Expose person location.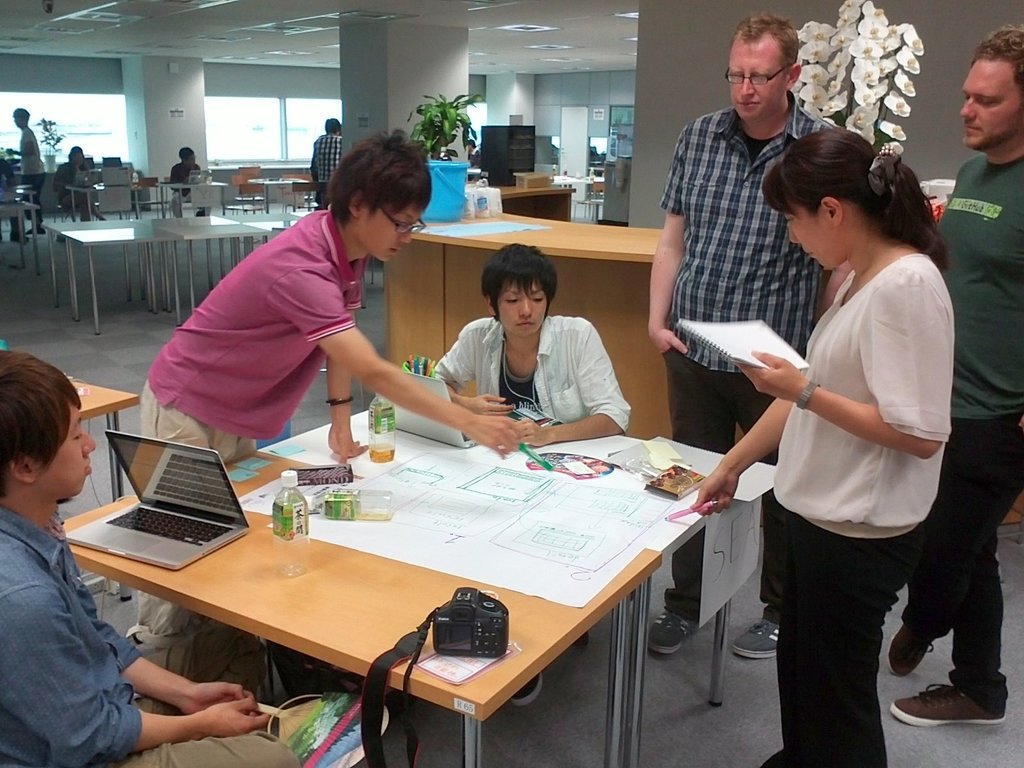
Exposed at (left=431, top=237, right=632, bottom=709).
